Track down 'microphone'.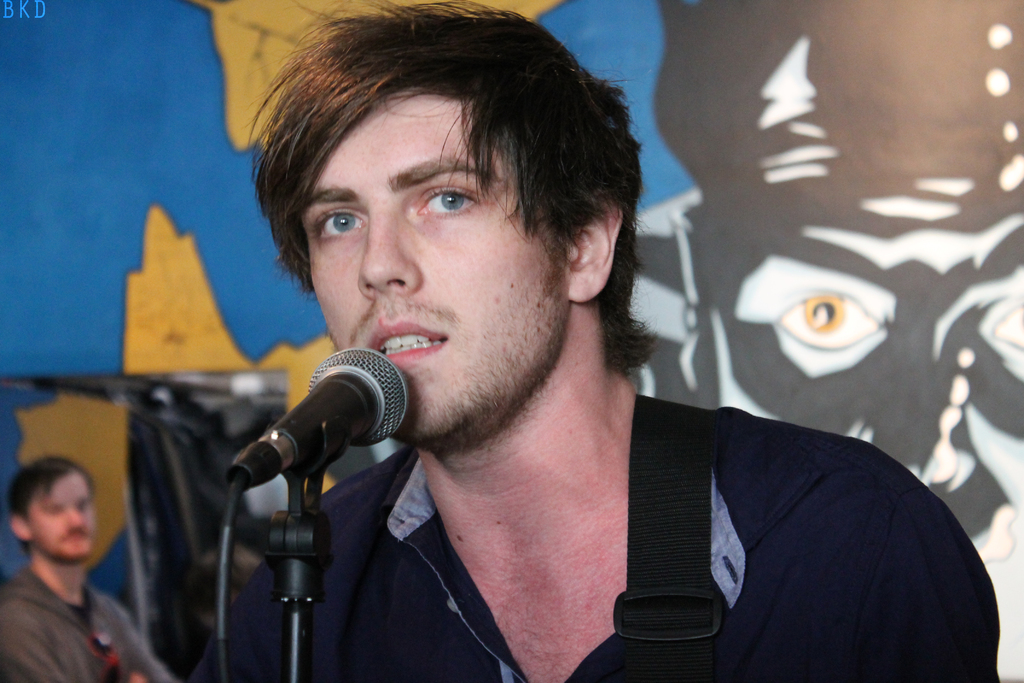
Tracked to 212:342:424:503.
